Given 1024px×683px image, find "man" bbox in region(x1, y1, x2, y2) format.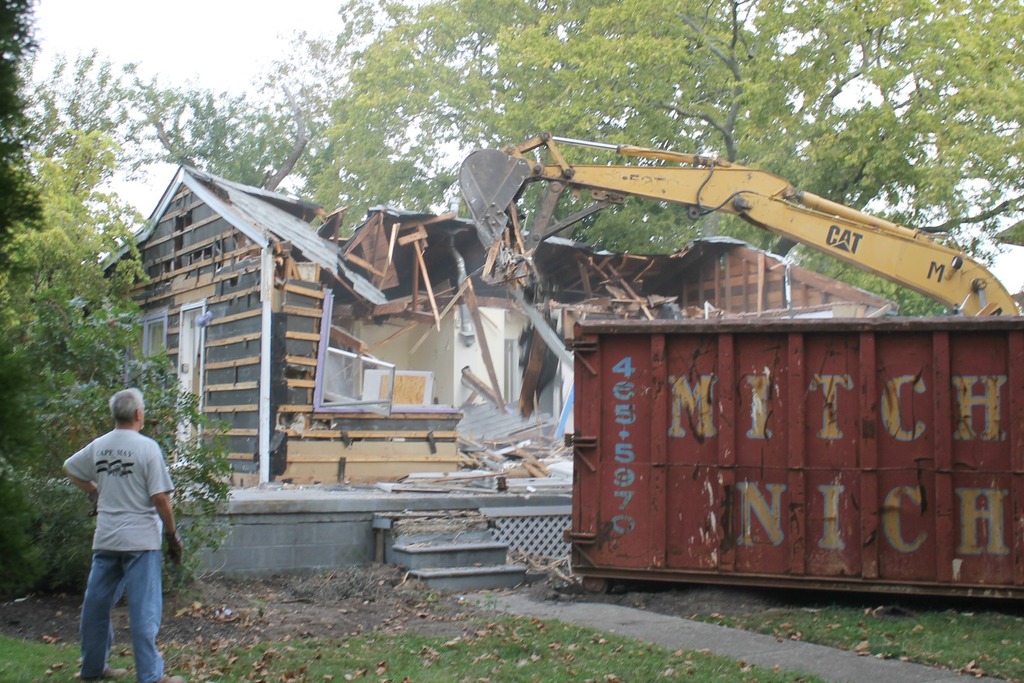
region(52, 386, 176, 671).
